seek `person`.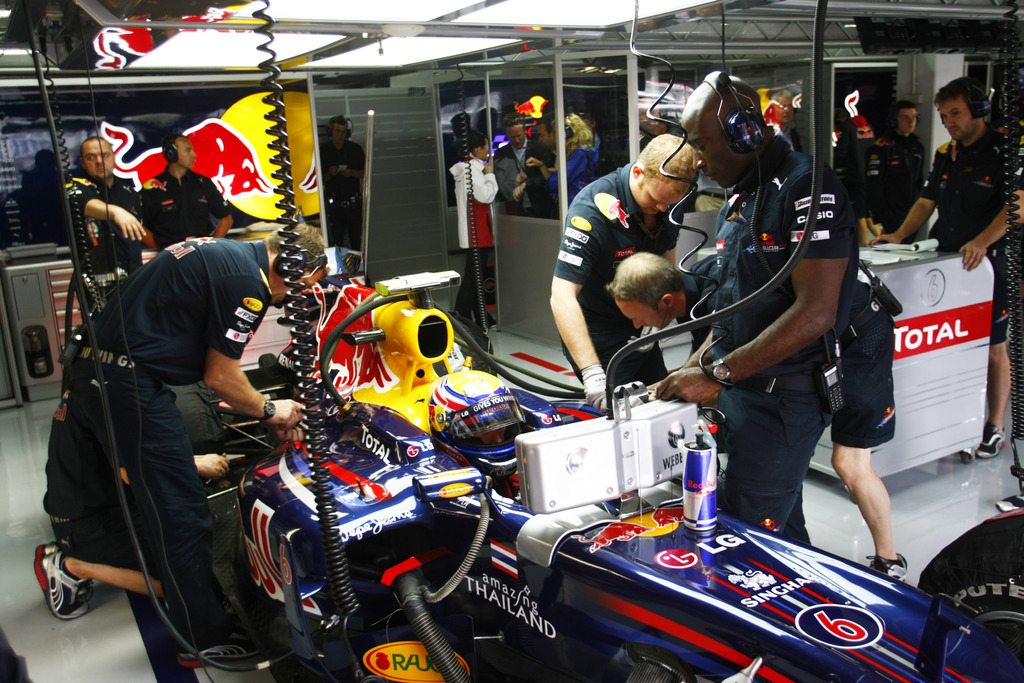
857 96 925 244.
